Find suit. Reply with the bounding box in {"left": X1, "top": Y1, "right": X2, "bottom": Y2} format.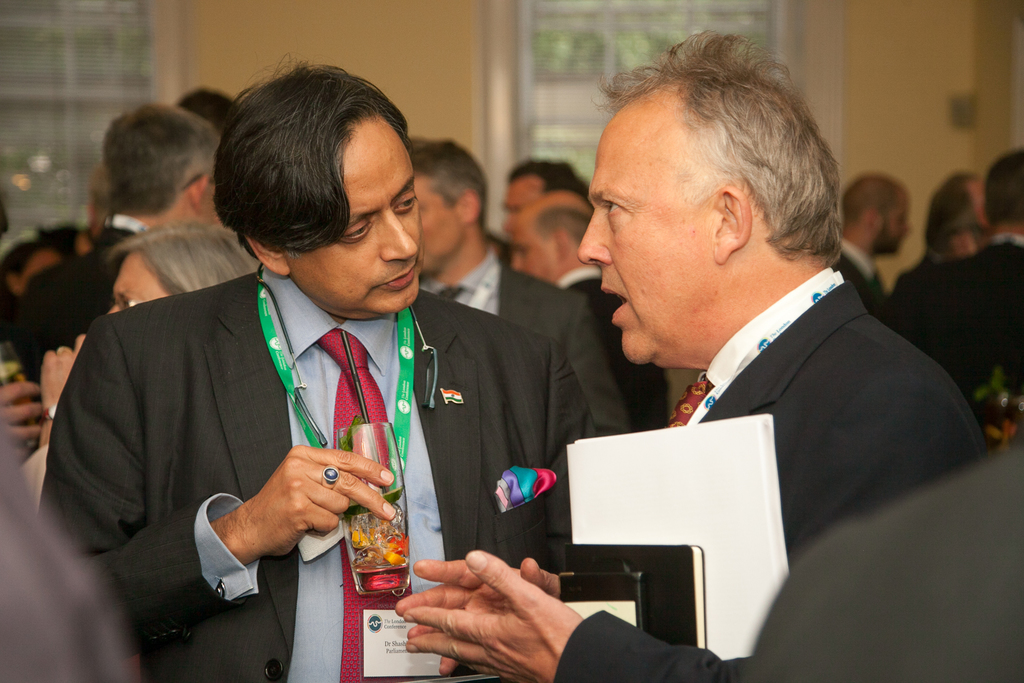
{"left": 549, "top": 256, "right": 985, "bottom": 682}.
